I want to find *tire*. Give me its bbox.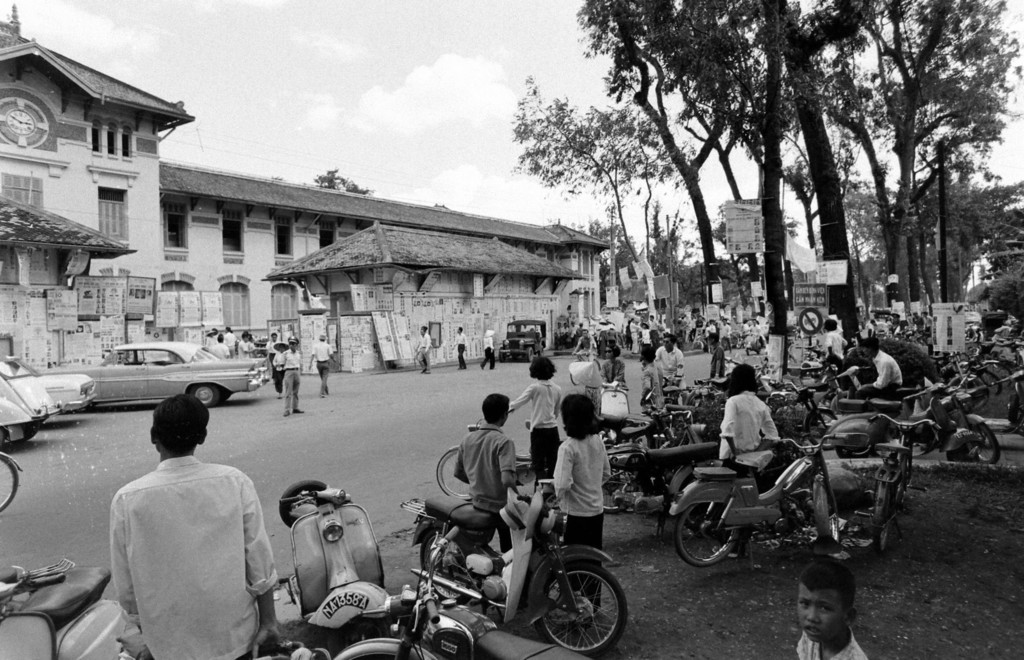
box(671, 499, 741, 561).
